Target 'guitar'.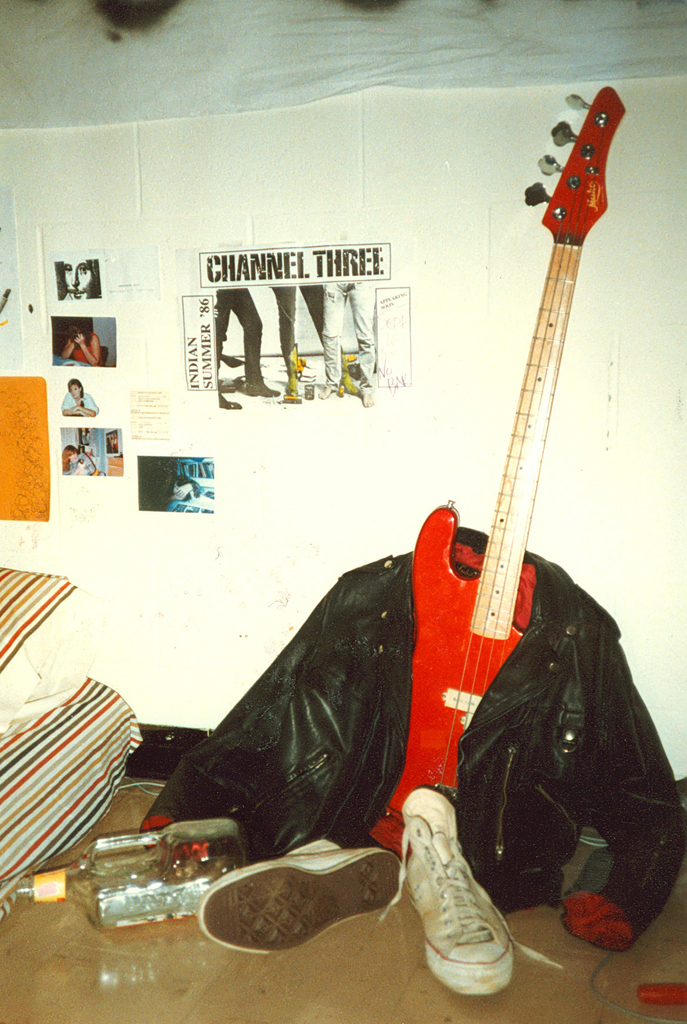
Target region: BBox(359, 80, 633, 858).
